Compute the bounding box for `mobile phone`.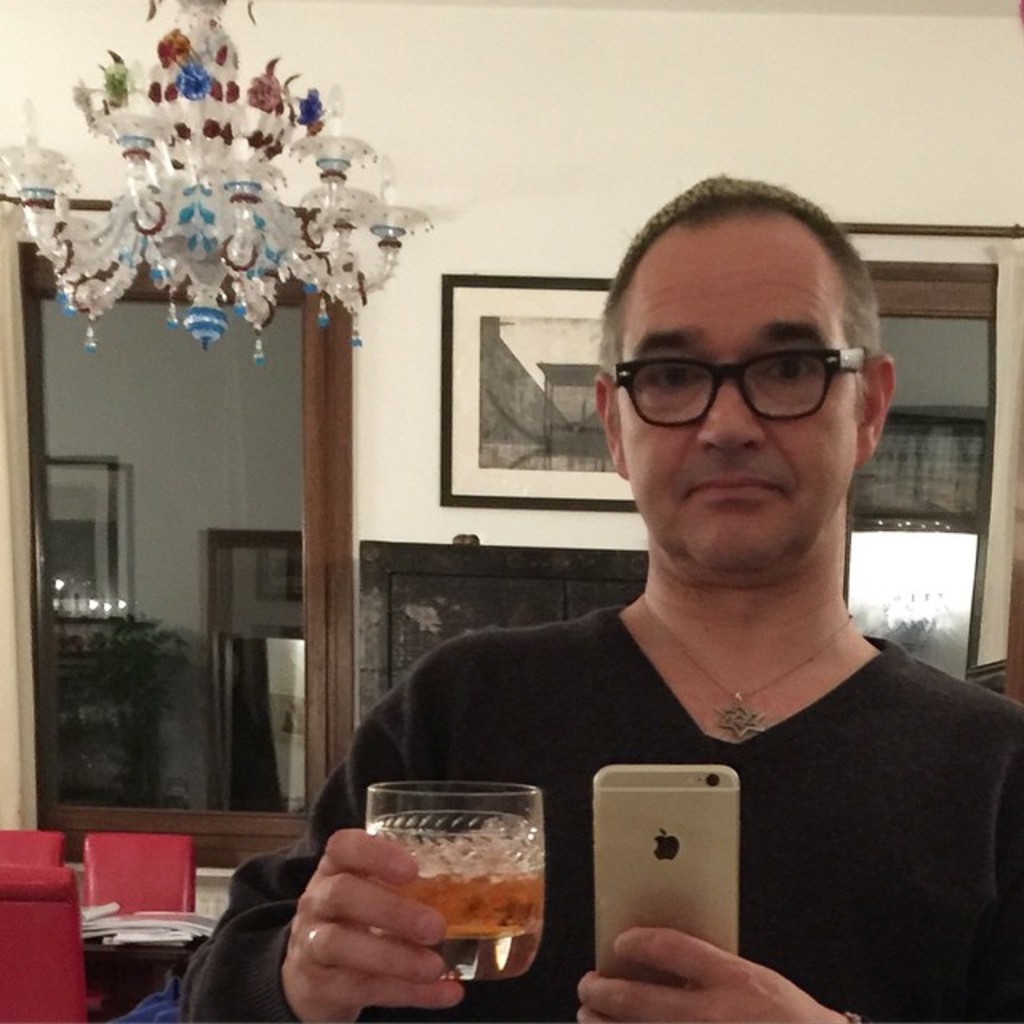
[x1=570, y1=773, x2=776, y2=970].
